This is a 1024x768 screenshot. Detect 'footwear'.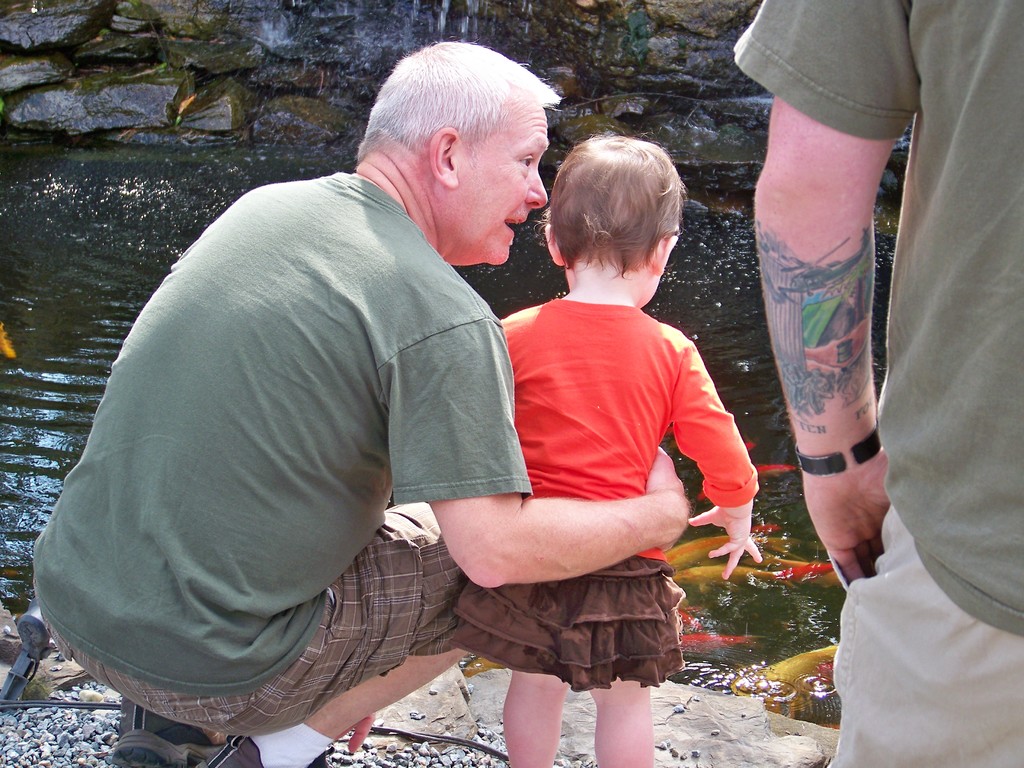
x1=106, y1=696, x2=214, y2=767.
